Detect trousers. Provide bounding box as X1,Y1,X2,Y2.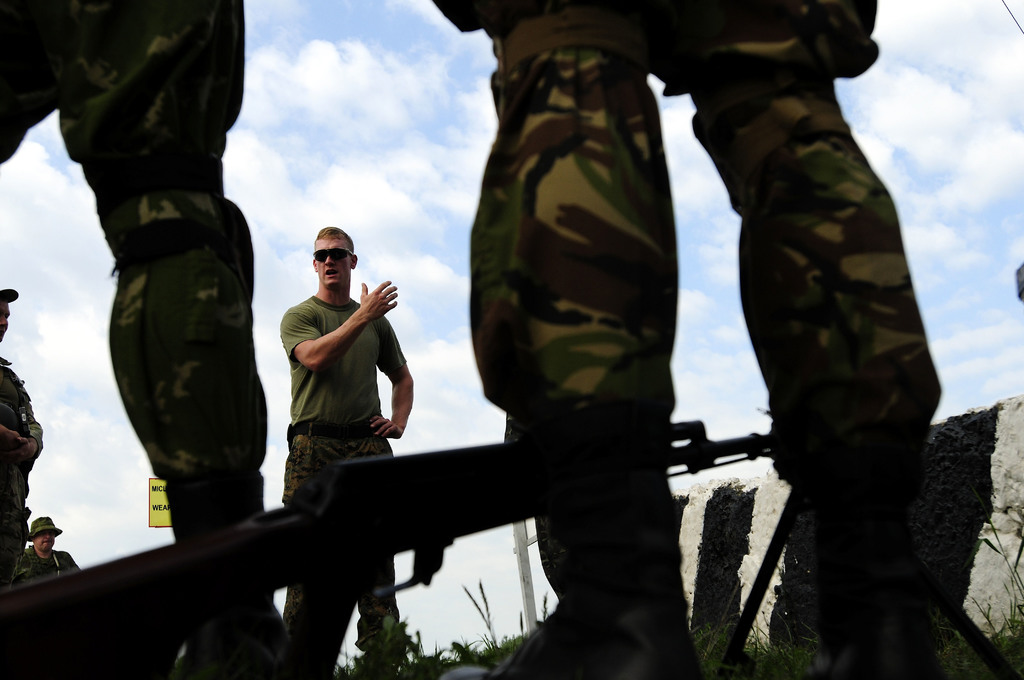
0,486,35,603.
